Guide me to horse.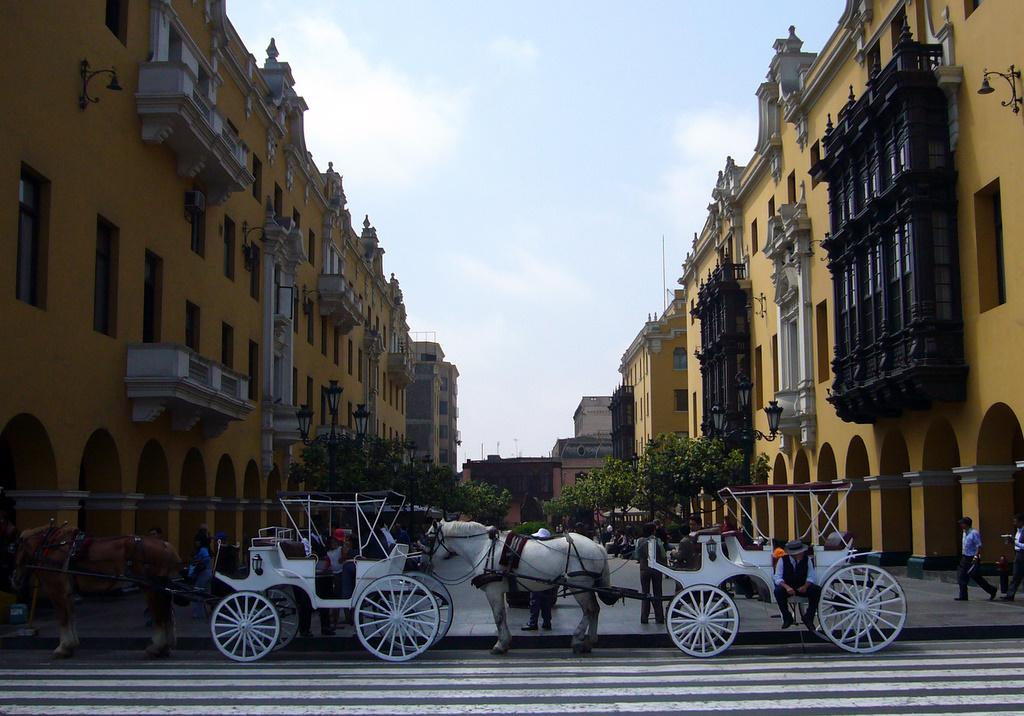
Guidance: [417, 518, 611, 655].
